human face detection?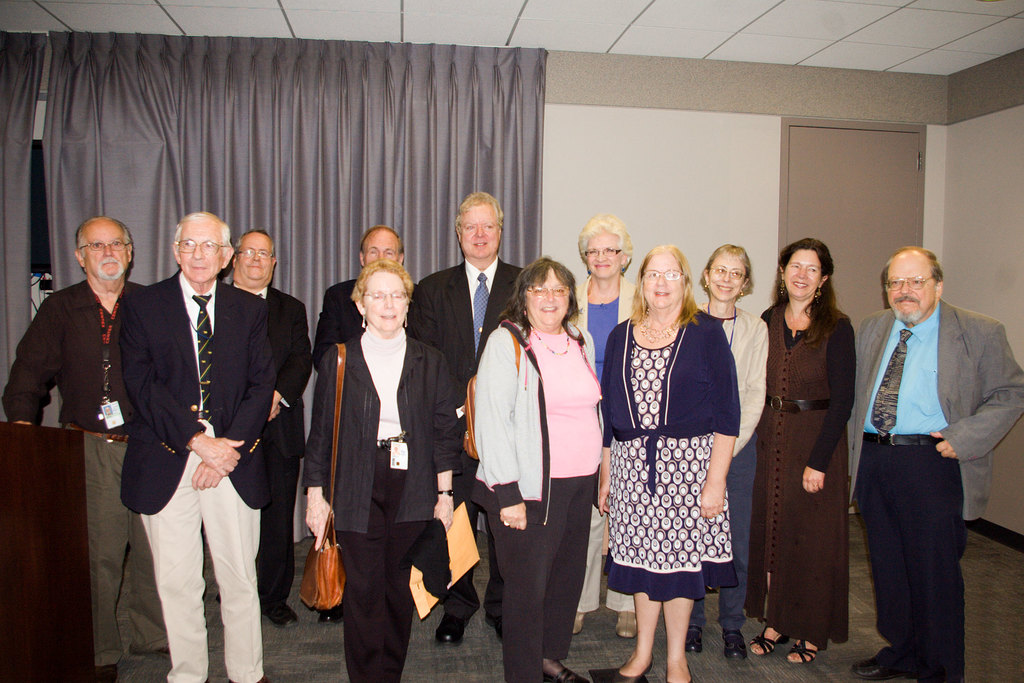
x1=178 y1=218 x2=229 y2=284
